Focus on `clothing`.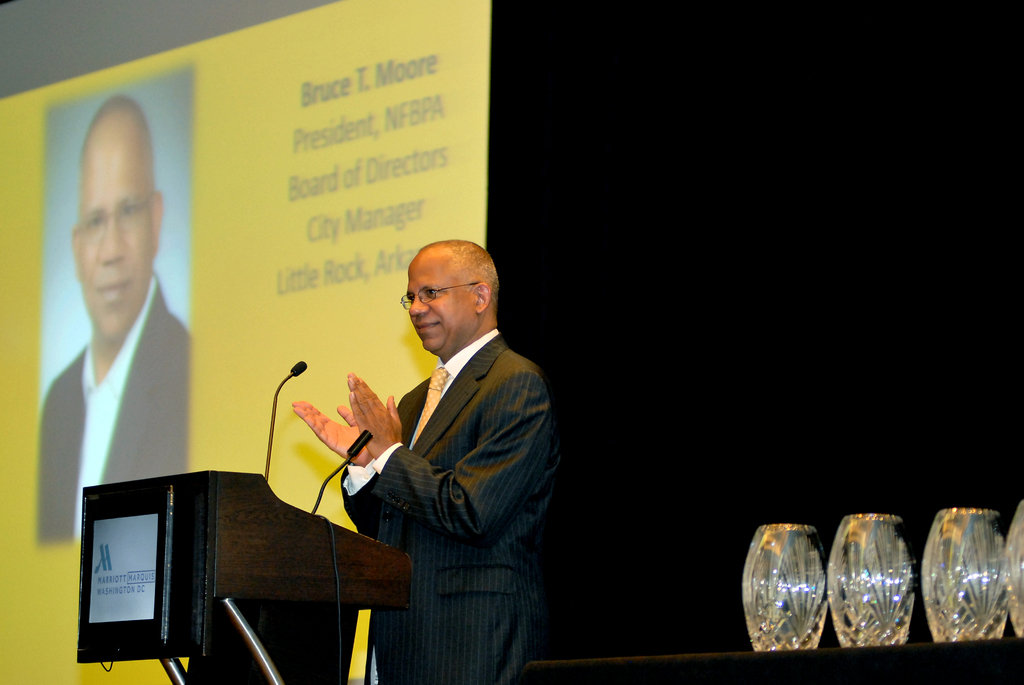
Focused at select_region(344, 329, 562, 684).
